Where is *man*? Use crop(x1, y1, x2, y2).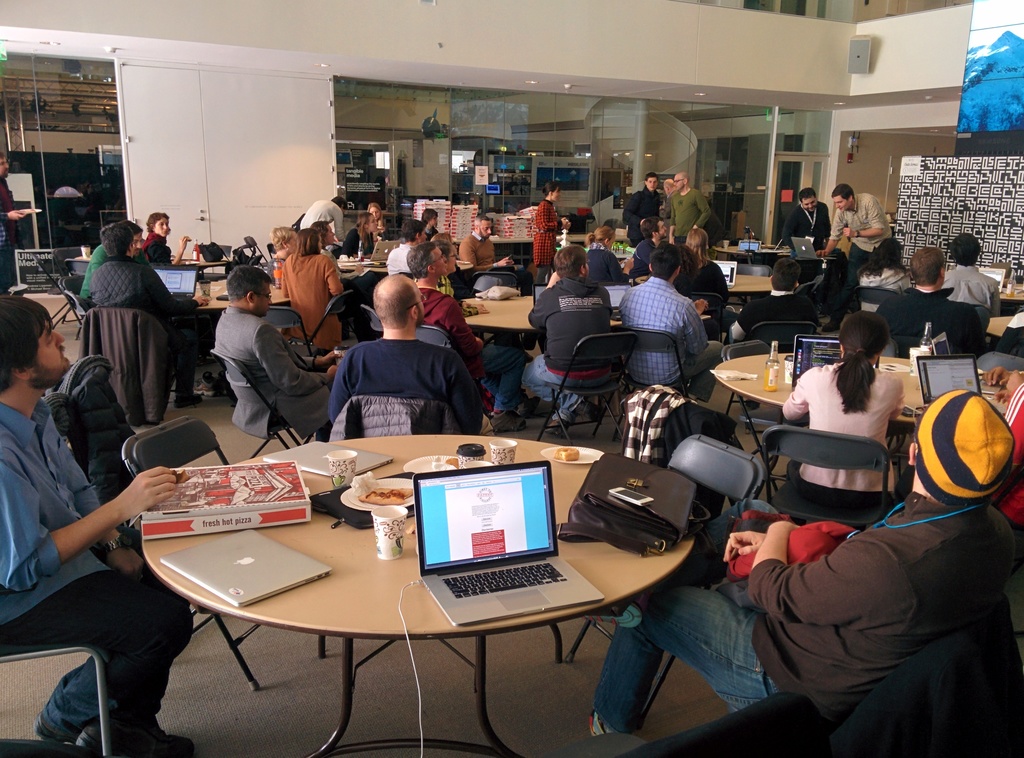
crop(303, 280, 484, 437).
